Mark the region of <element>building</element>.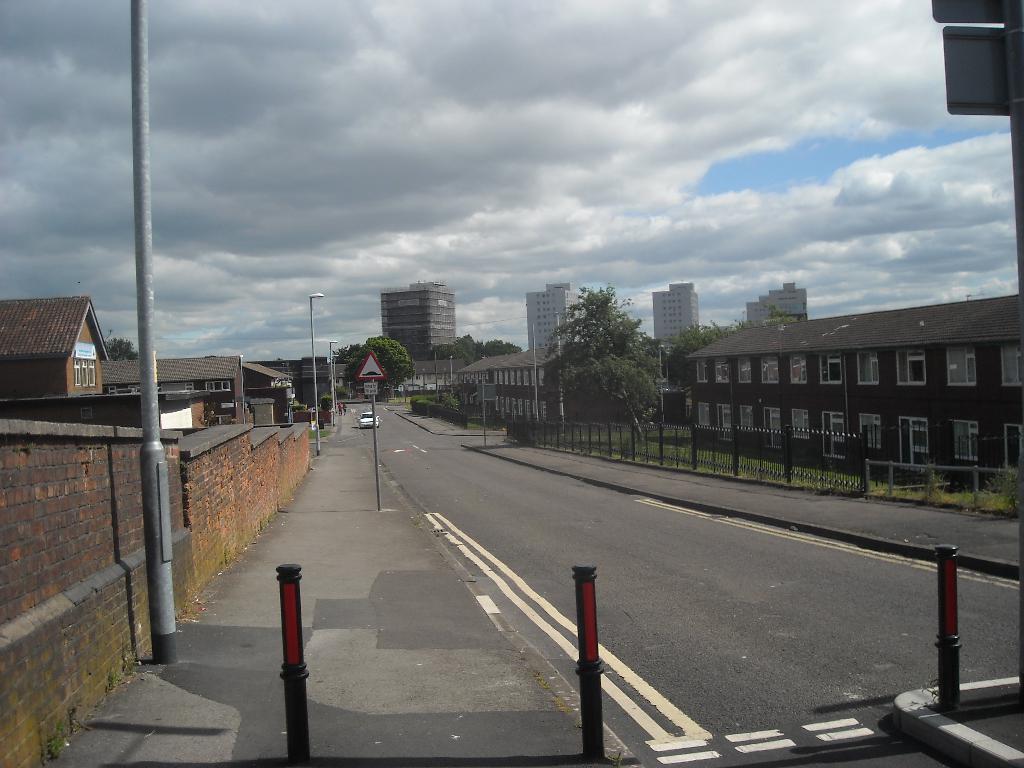
Region: crop(682, 290, 1021, 491).
